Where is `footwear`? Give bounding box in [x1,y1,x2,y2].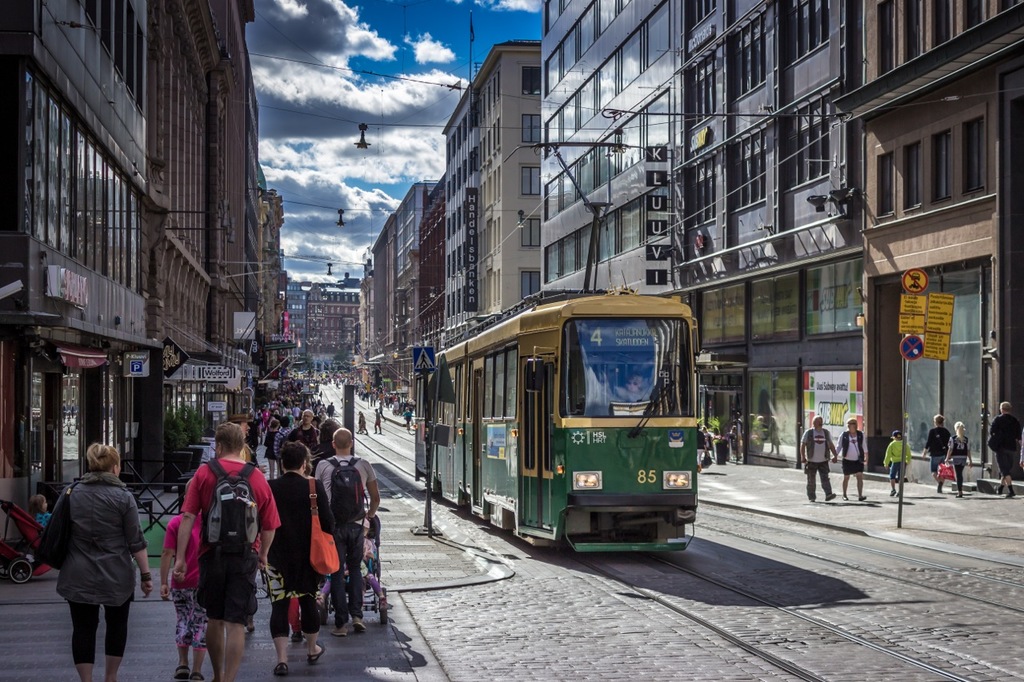
[246,628,254,635].
